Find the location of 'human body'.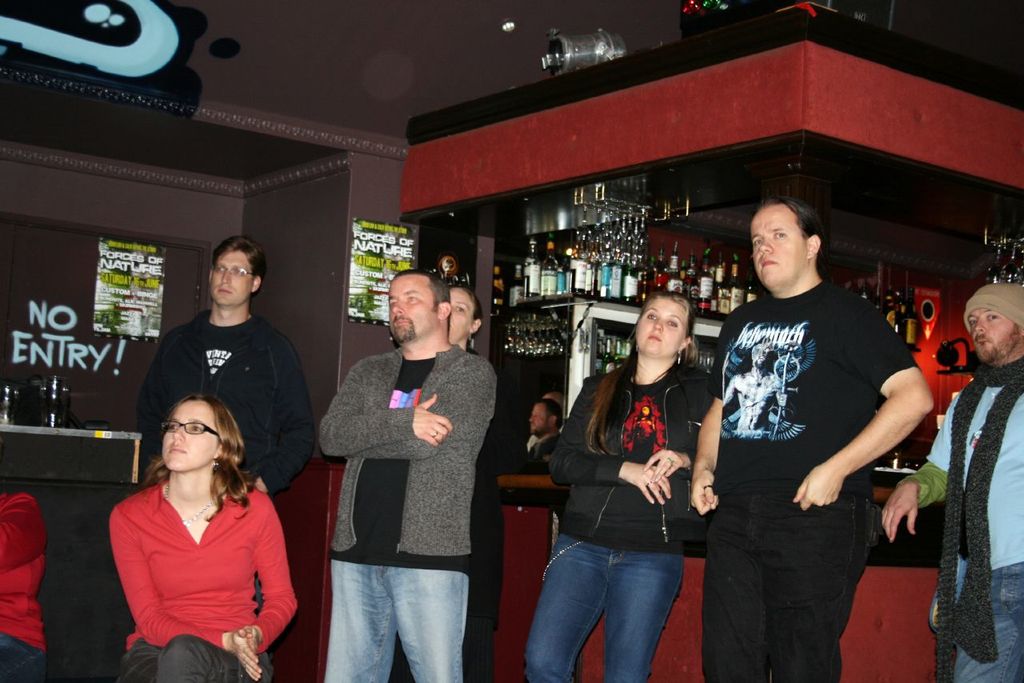
Location: l=318, t=272, r=497, b=682.
